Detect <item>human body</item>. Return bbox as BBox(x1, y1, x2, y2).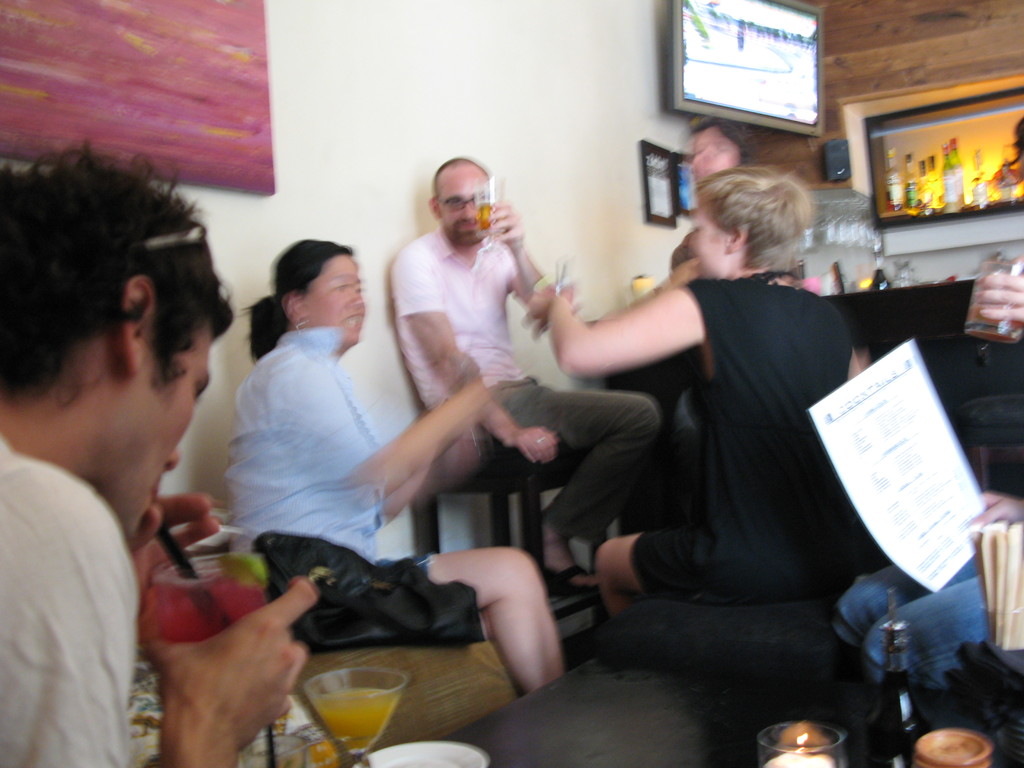
BBox(674, 118, 746, 270).
